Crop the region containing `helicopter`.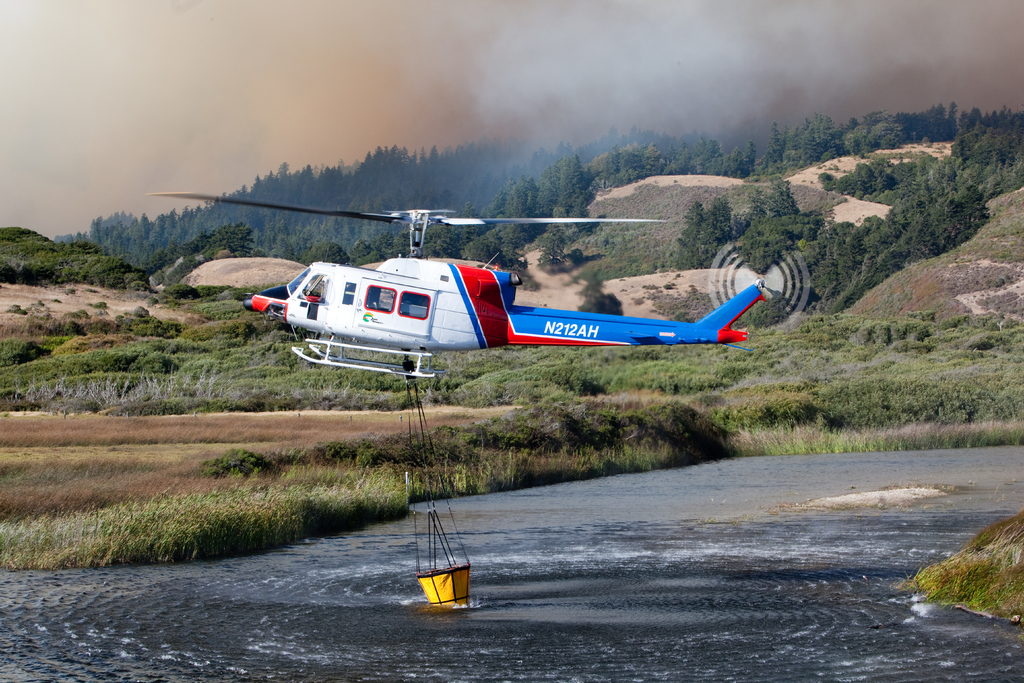
Crop region: 146/188/811/377.
